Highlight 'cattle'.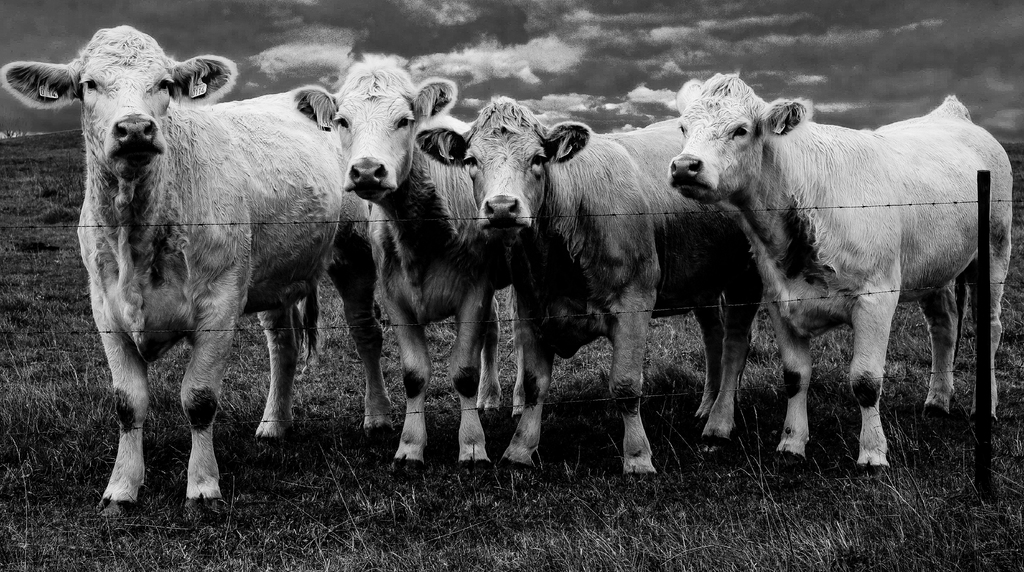
Highlighted region: 409:91:766:476.
